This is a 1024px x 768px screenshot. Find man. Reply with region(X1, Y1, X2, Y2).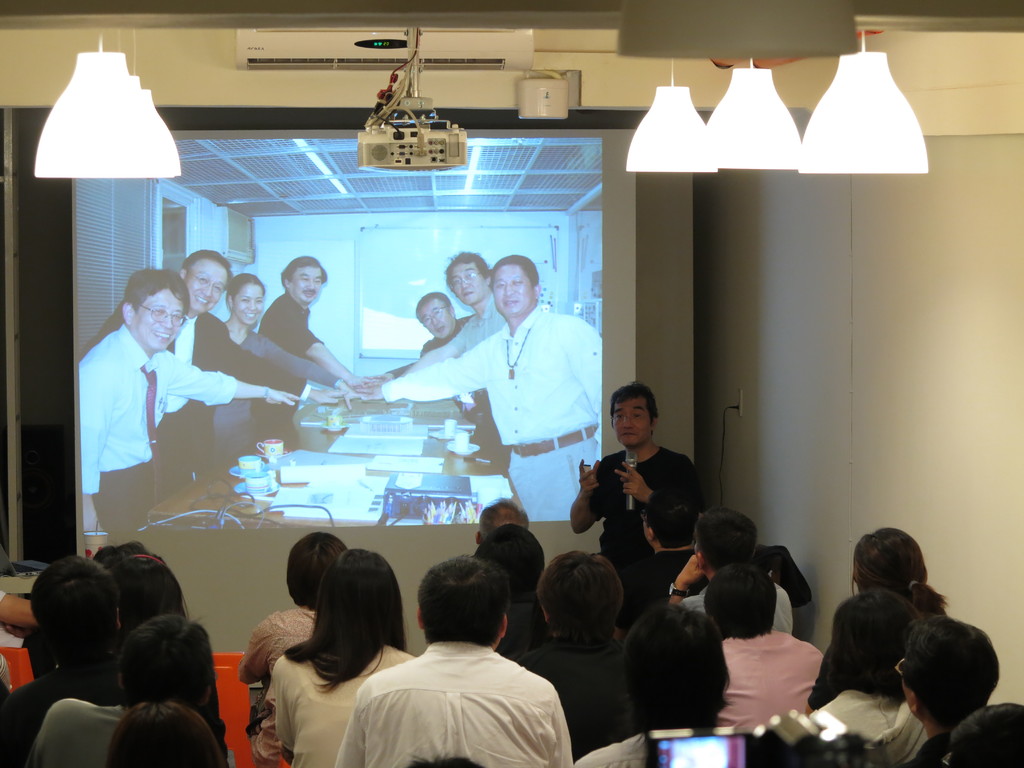
region(30, 611, 214, 767).
